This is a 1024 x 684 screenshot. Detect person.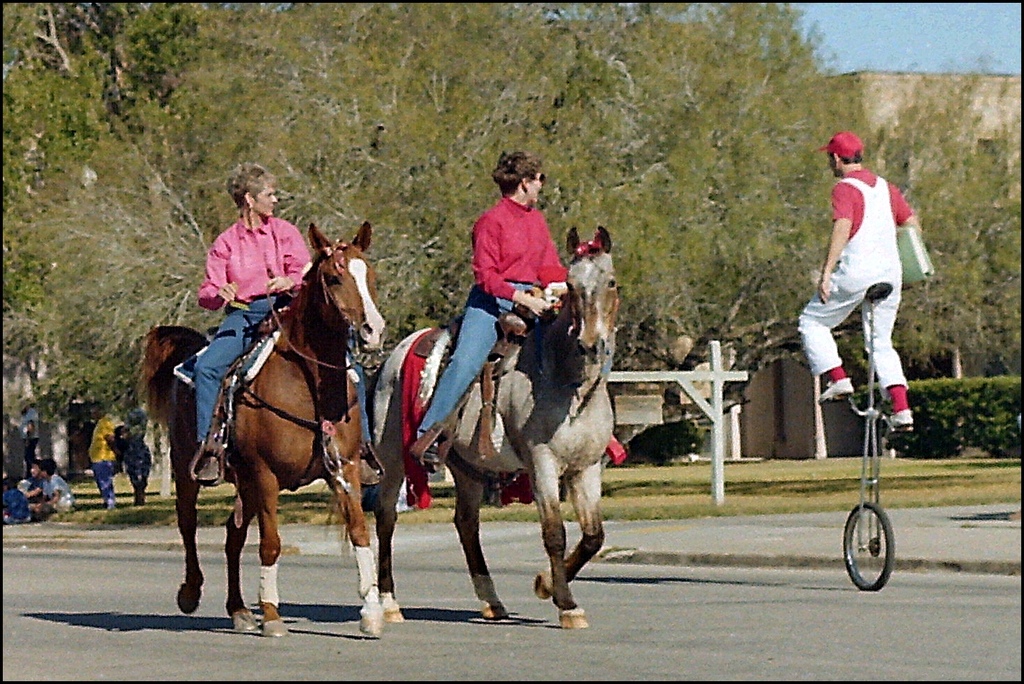
left=0, top=474, right=39, bottom=521.
